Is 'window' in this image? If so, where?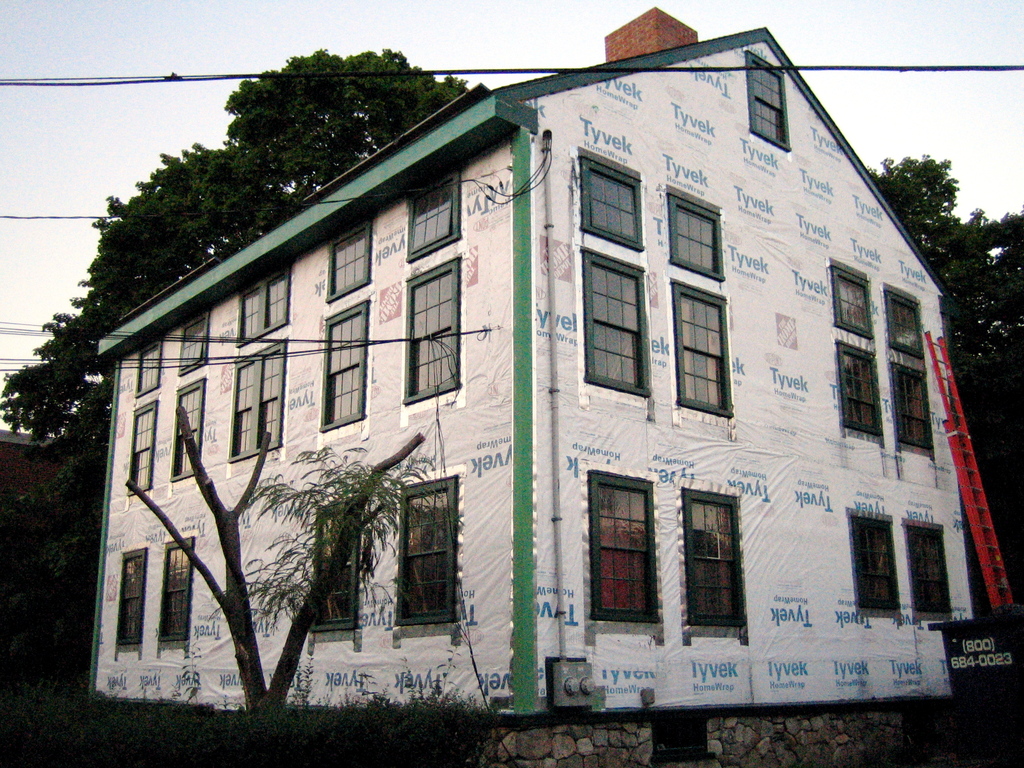
Yes, at left=306, top=503, right=357, bottom=638.
